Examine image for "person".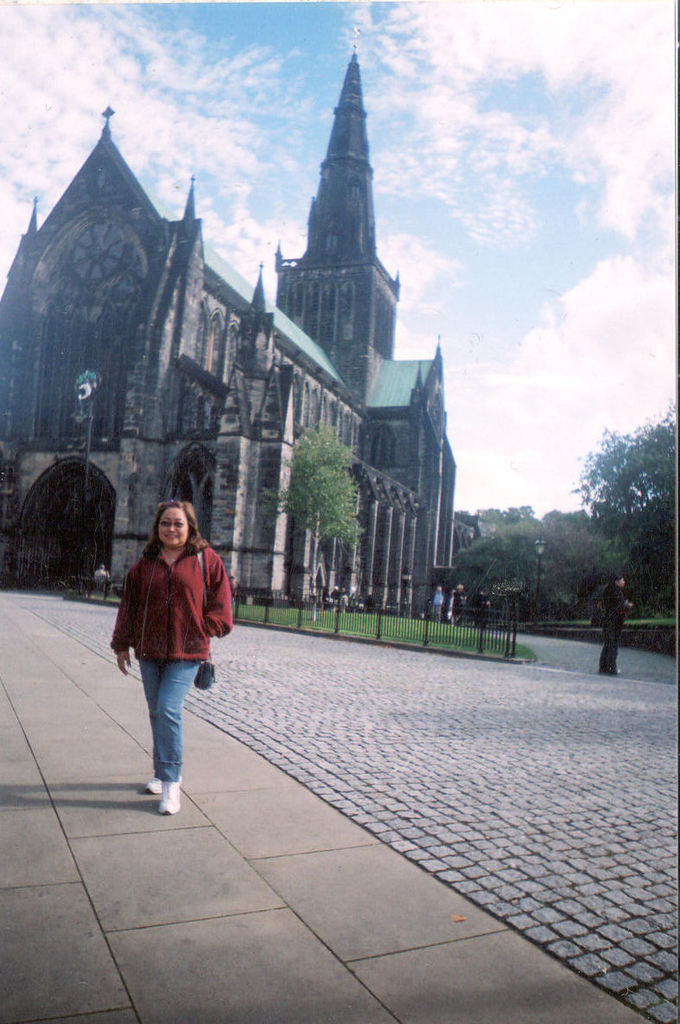
Examination result: {"left": 593, "top": 572, "right": 632, "bottom": 679}.
